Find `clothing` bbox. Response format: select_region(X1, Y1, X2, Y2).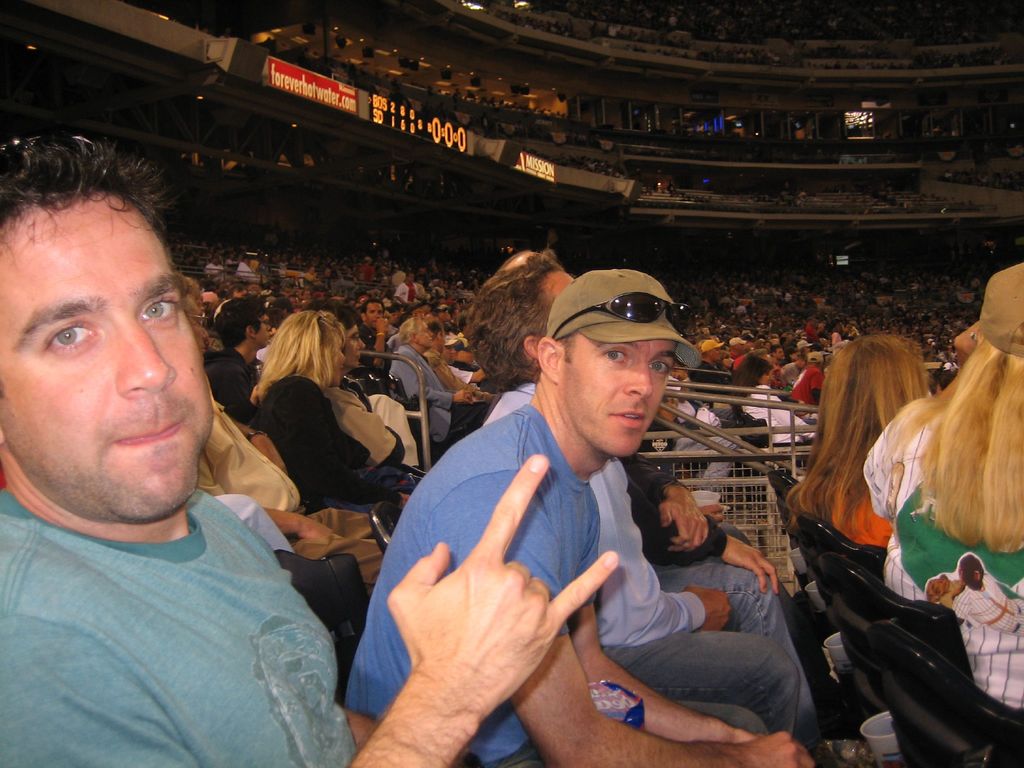
select_region(200, 346, 262, 421).
